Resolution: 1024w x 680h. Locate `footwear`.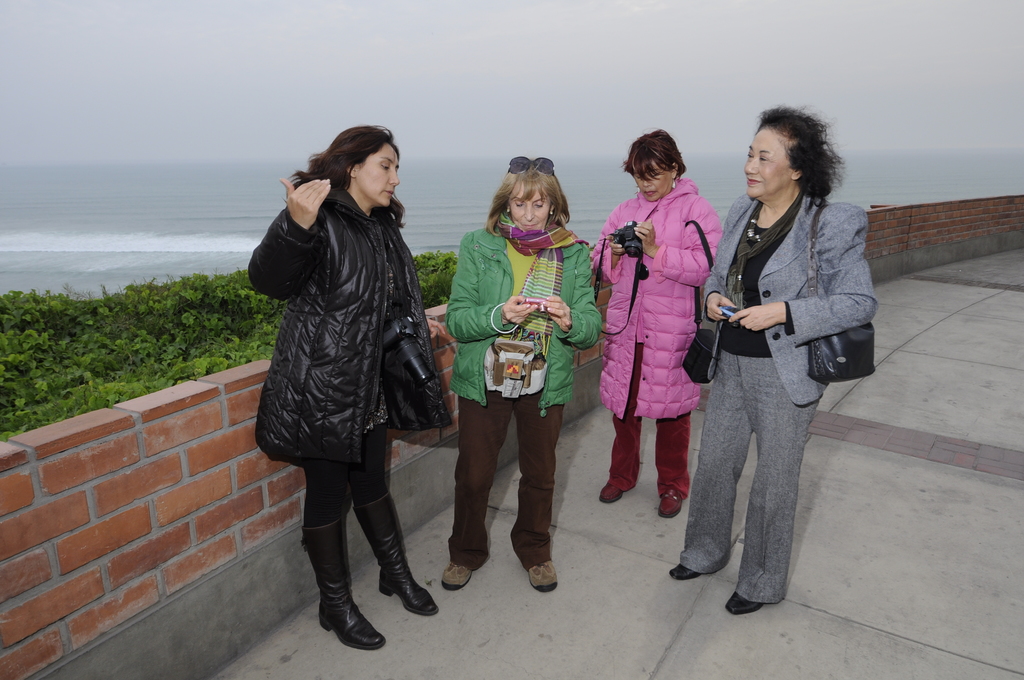
bbox(297, 474, 425, 652).
